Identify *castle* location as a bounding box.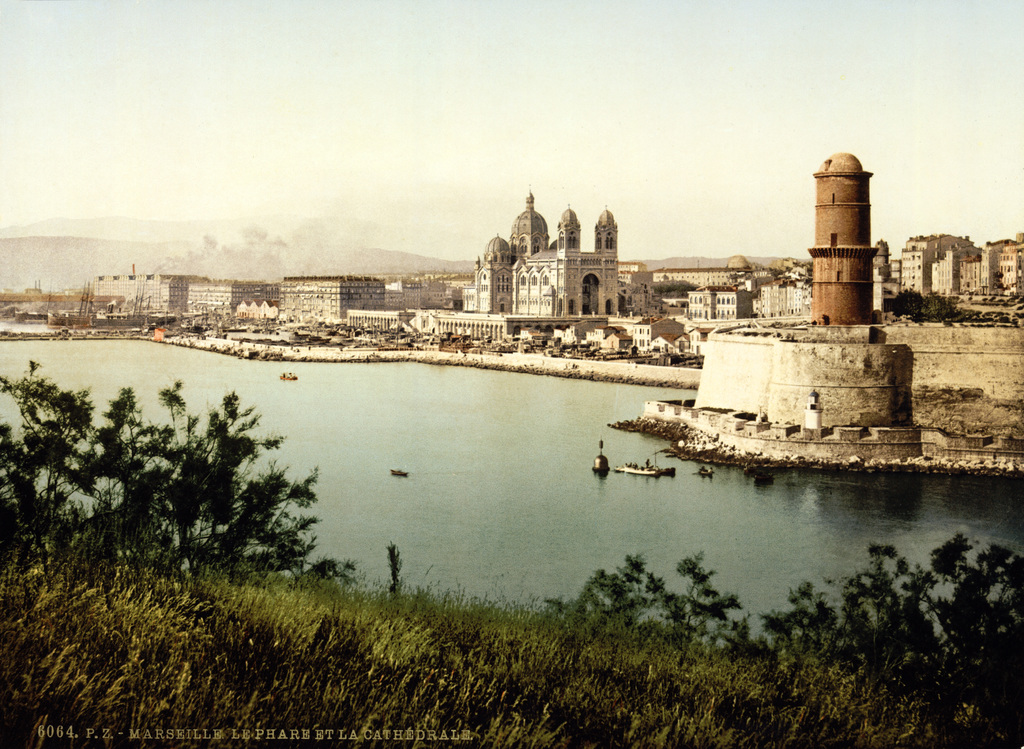
[left=607, top=136, right=945, bottom=446].
